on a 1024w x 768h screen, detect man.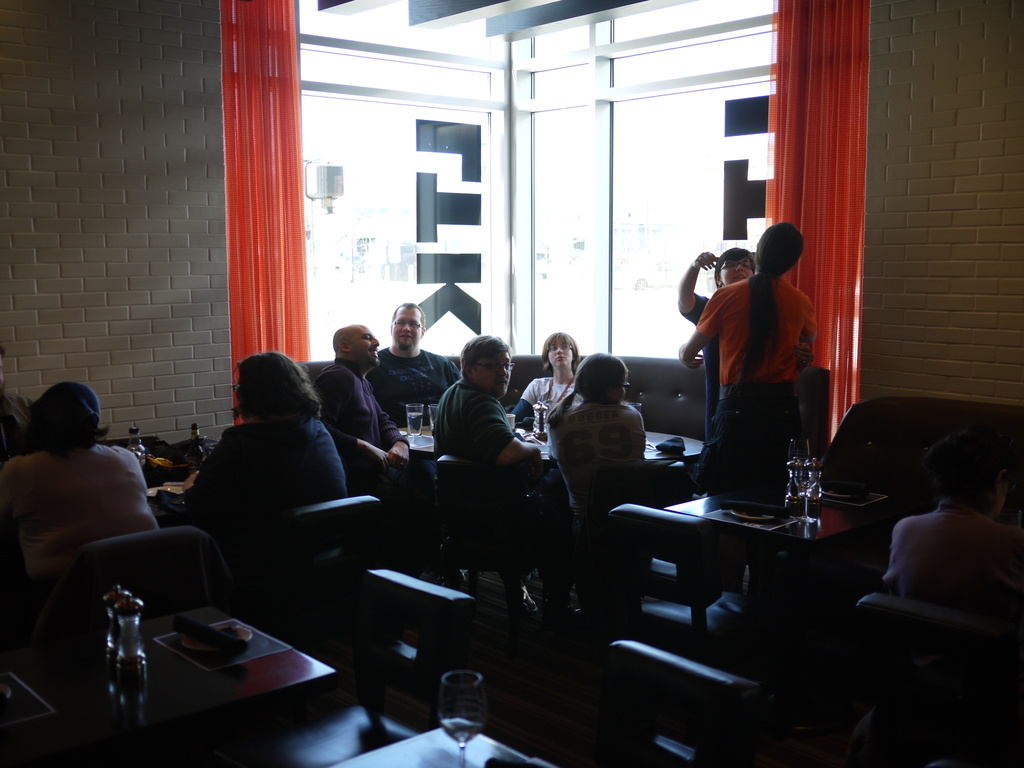
l=433, t=344, r=545, b=472.
